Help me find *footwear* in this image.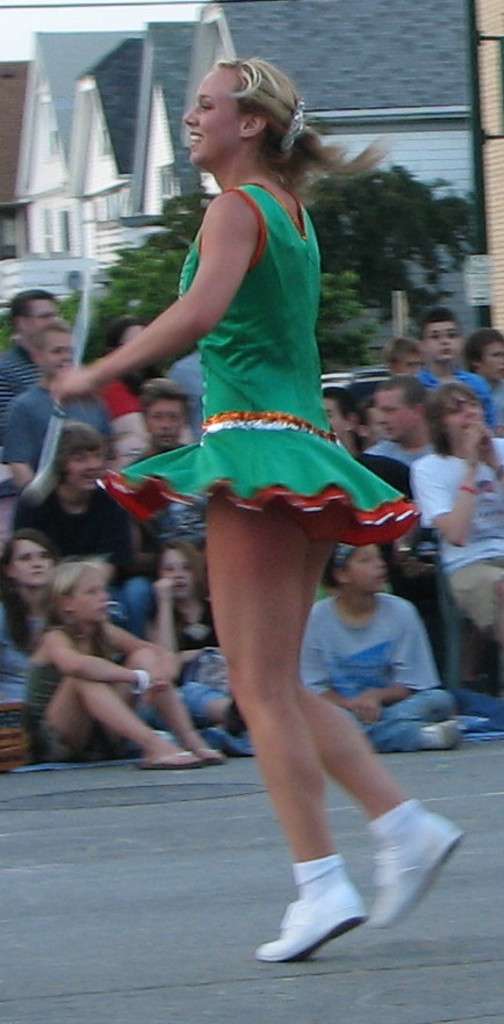
Found it: box(417, 722, 456, 749).
